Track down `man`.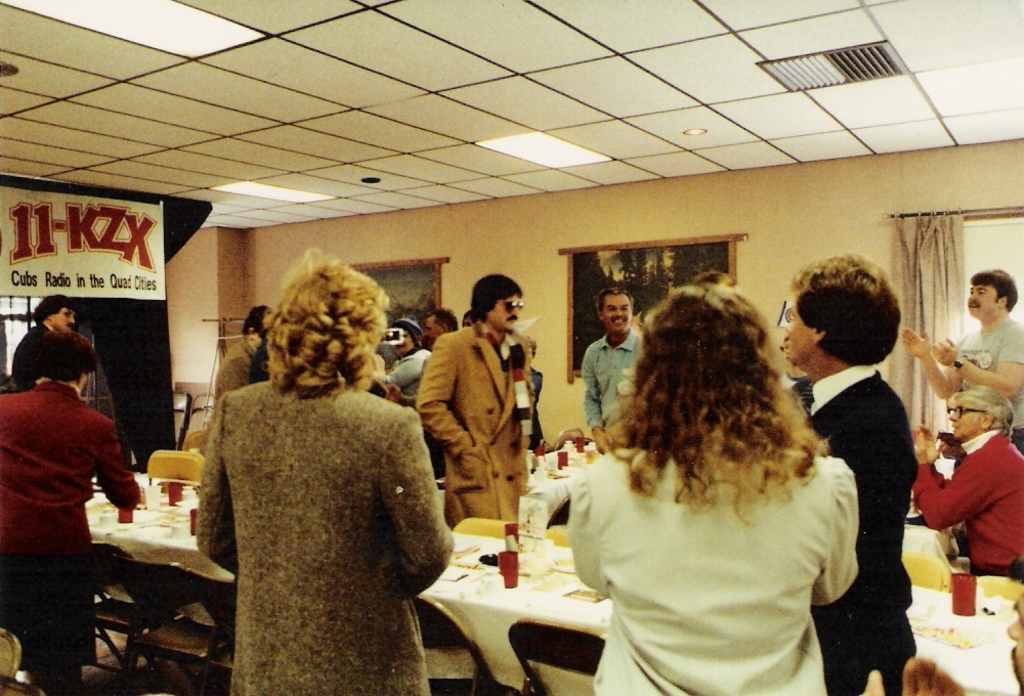
Tracked to bbox(424, 309, 457, 347).
